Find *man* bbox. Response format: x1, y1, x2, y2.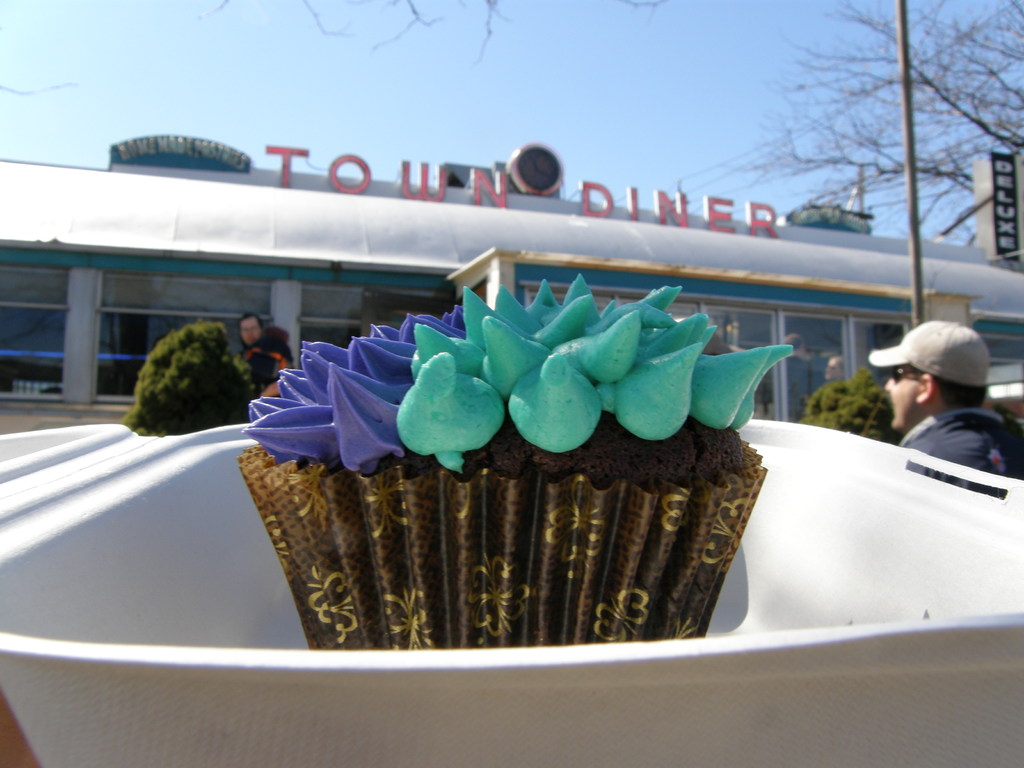
867, 318, 1022, 485.
